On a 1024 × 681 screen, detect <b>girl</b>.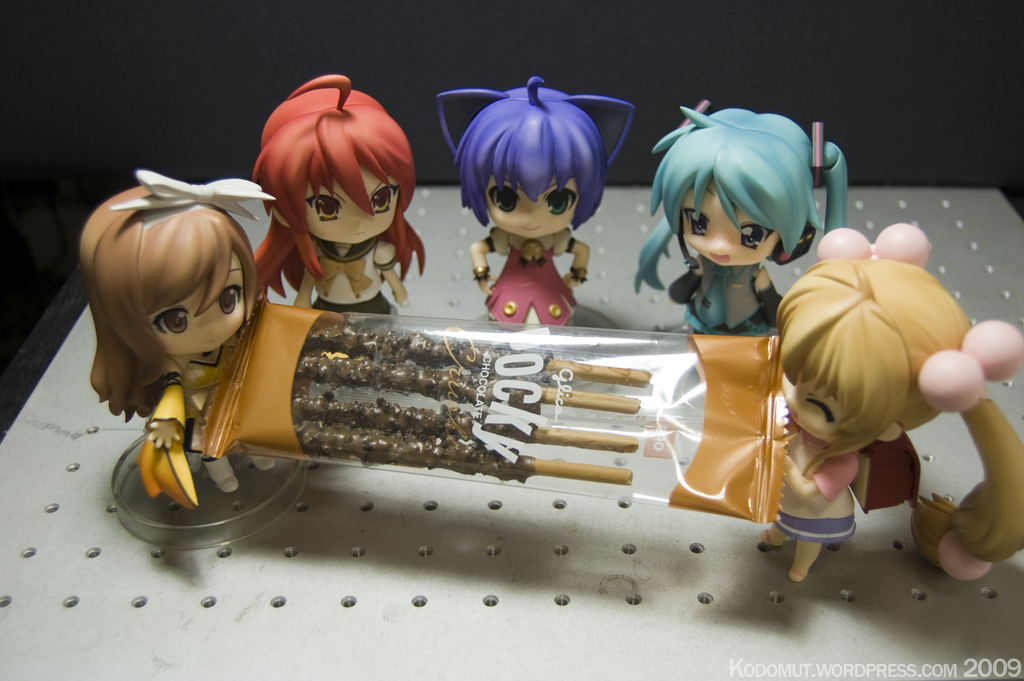
{"x1": 257, "y1": 76, "x2": 412, "y2": 313}.
